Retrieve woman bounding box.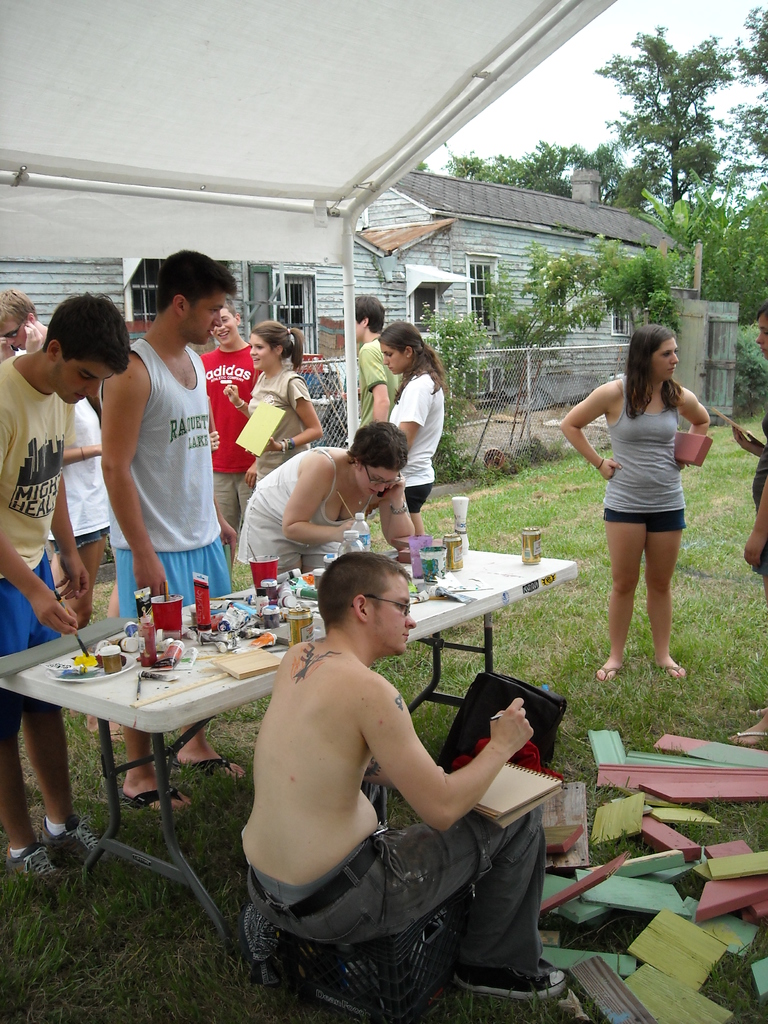
Bounding box: bbox=[230, 419, 428, 590].
